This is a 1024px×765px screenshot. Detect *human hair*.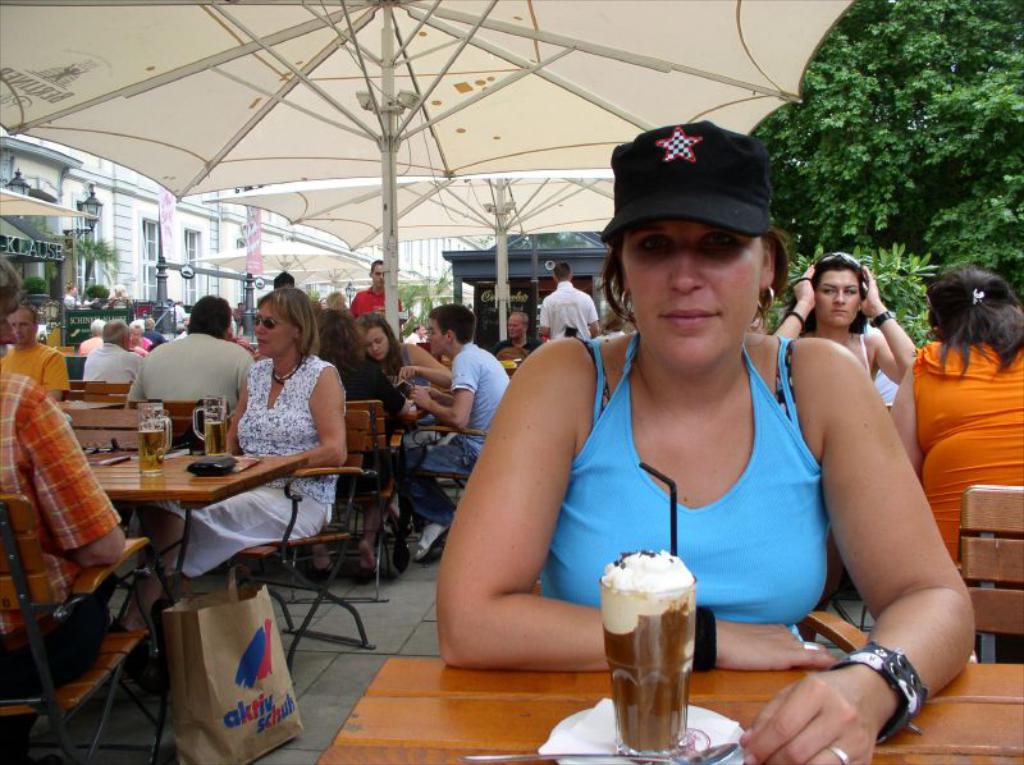
(x1=183, y1=292, x2=232, y2=336).
